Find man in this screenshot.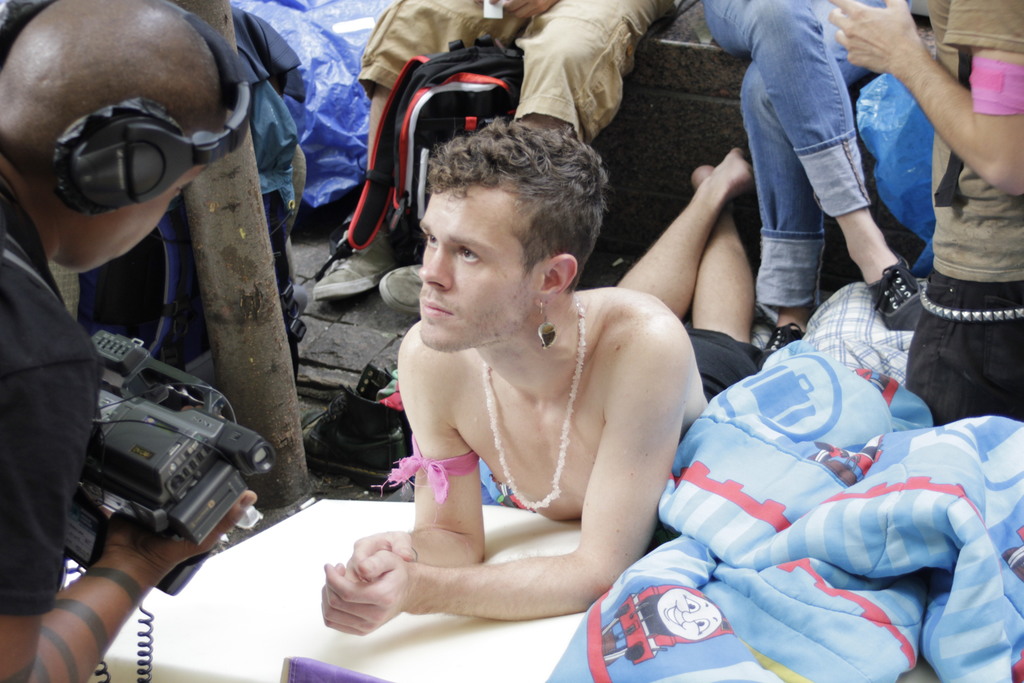
The bounding box for man is 0,0,261,682.
